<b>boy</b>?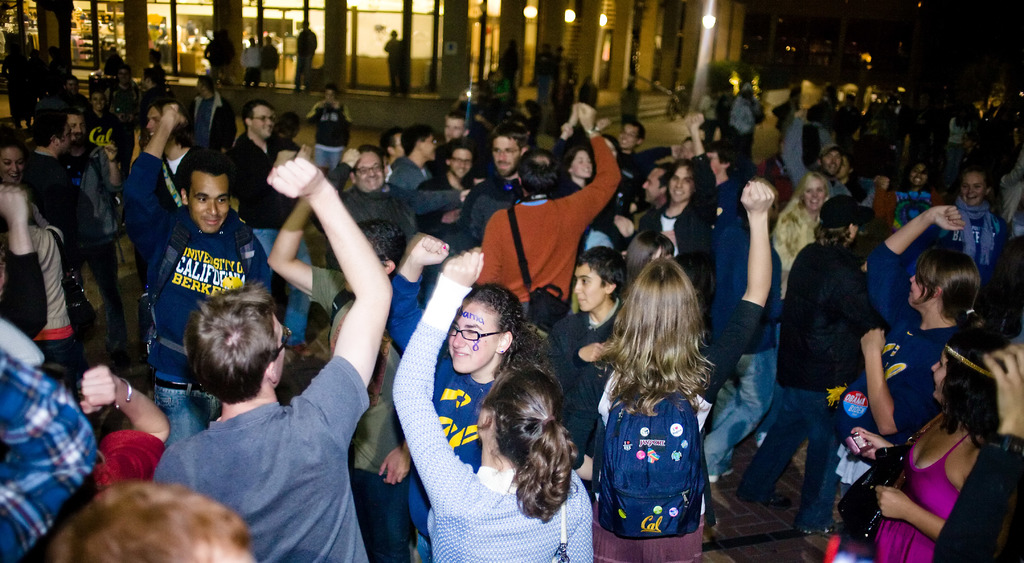
(531,245,634,480)
